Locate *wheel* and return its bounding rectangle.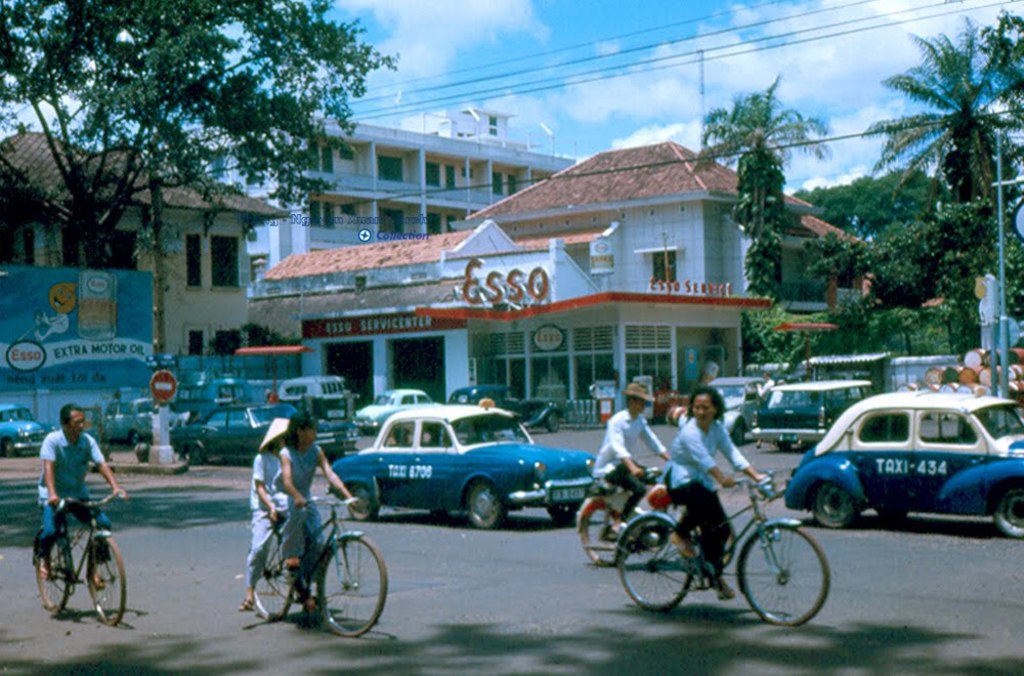
[33, 538, 73, 615].
